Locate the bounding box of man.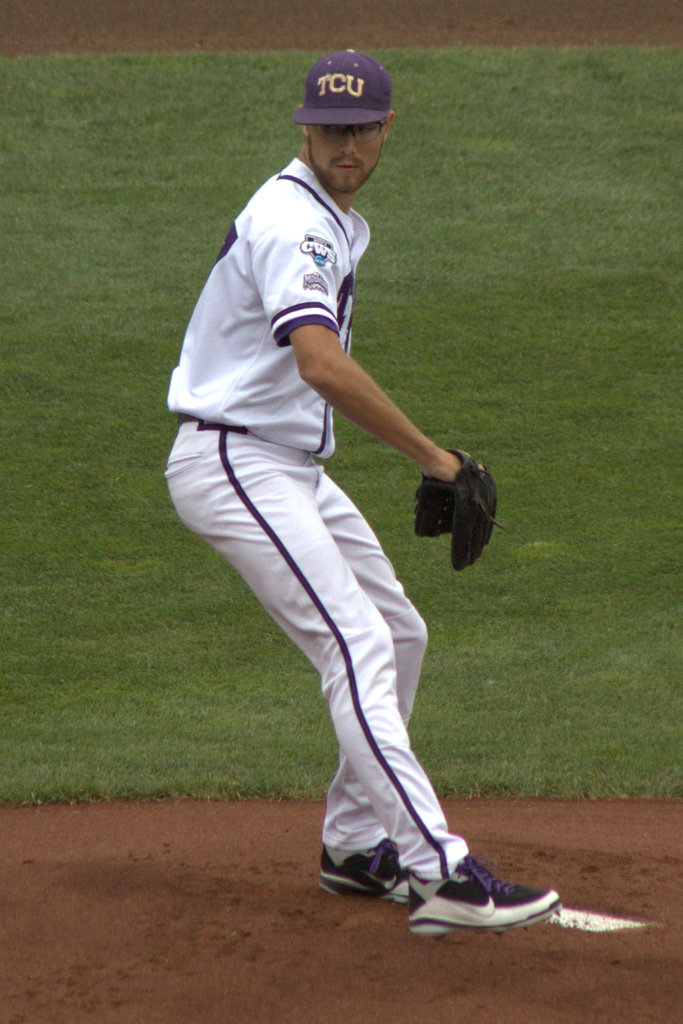
Bounding box: BBox(173, 47, 504, 948).
